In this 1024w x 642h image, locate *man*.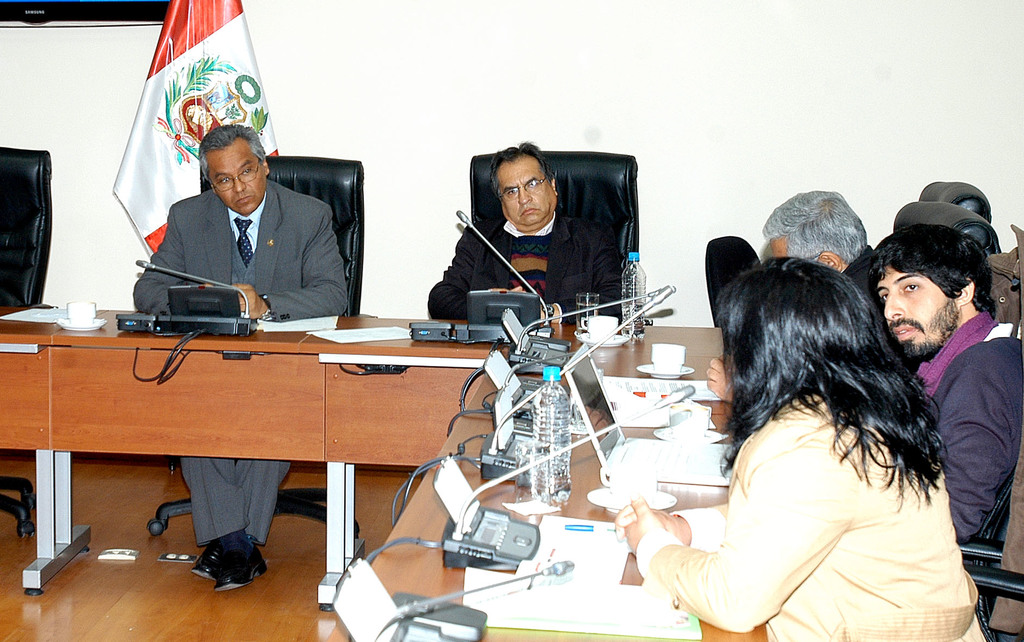
Bounding box: (left=426, top=135, right=626, bottom=324).
